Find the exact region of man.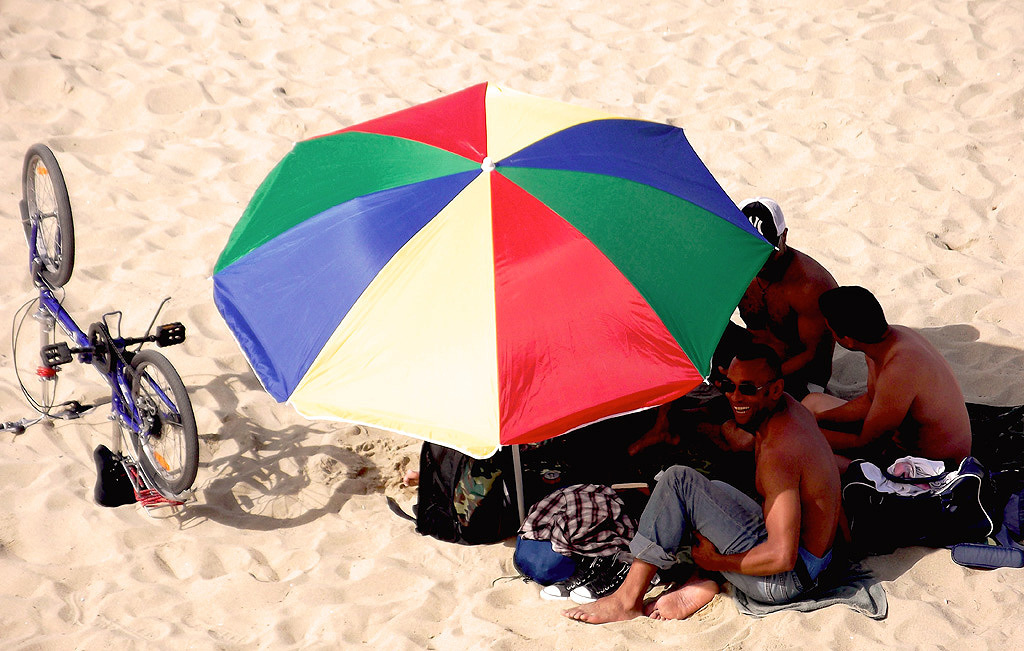
Exact region: crop(628, 193, 842, 455).
